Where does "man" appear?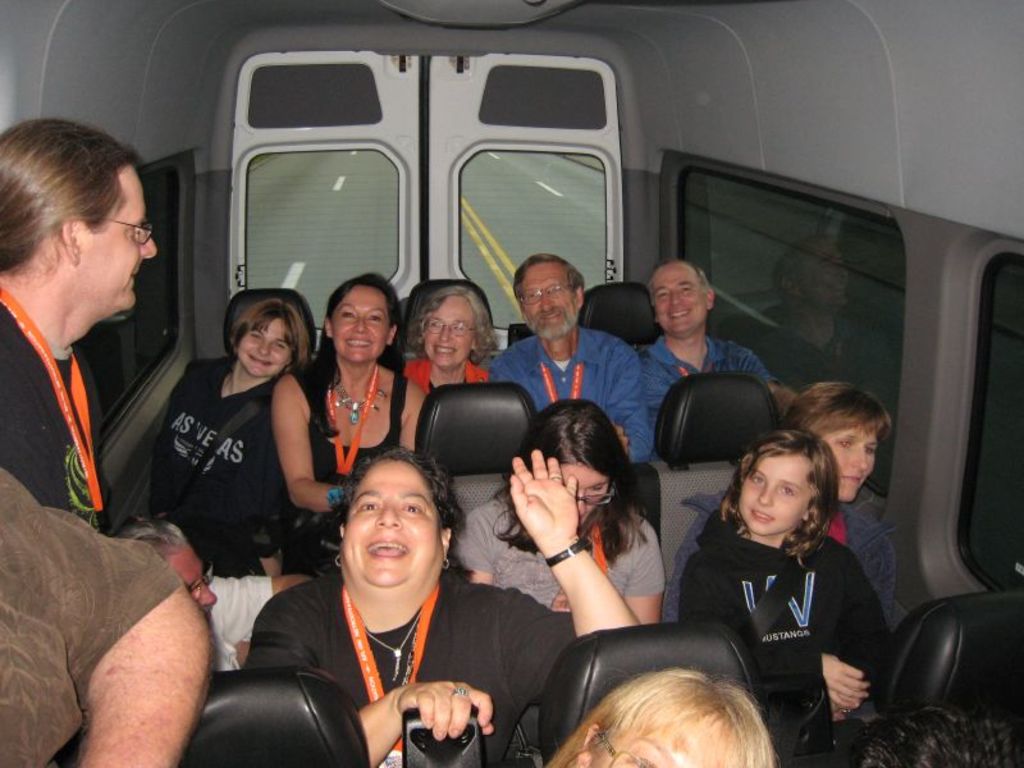
Appears at (x1=486, y1=251, x2=654, y2=463).
